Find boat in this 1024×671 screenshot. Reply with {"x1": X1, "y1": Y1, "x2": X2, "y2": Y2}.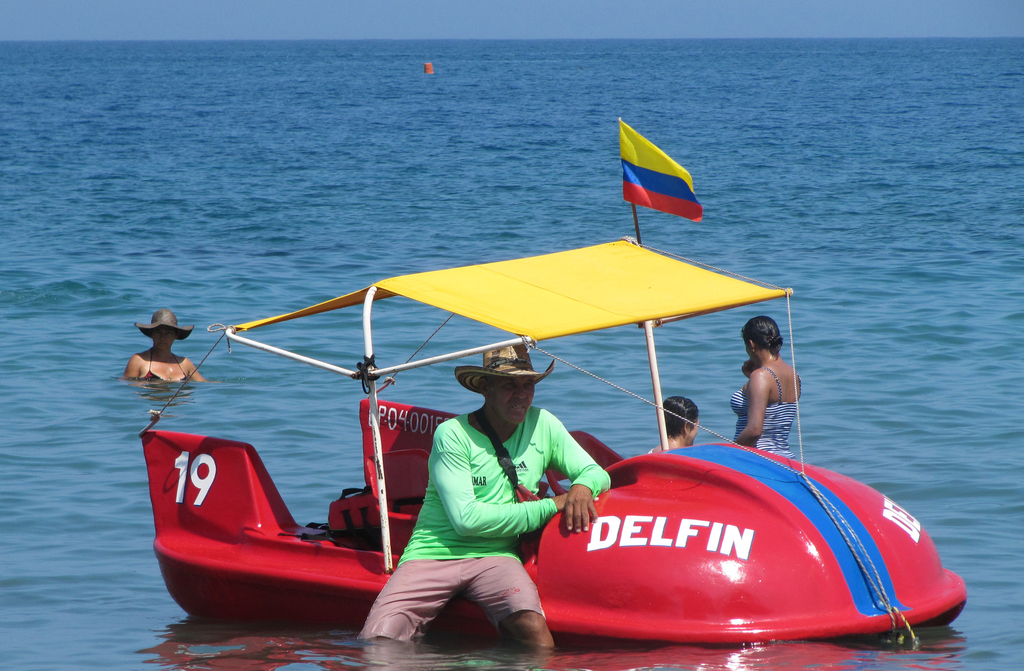
{"x1": 124, "y1": 167, "x2": 906, "y2": 664}.
